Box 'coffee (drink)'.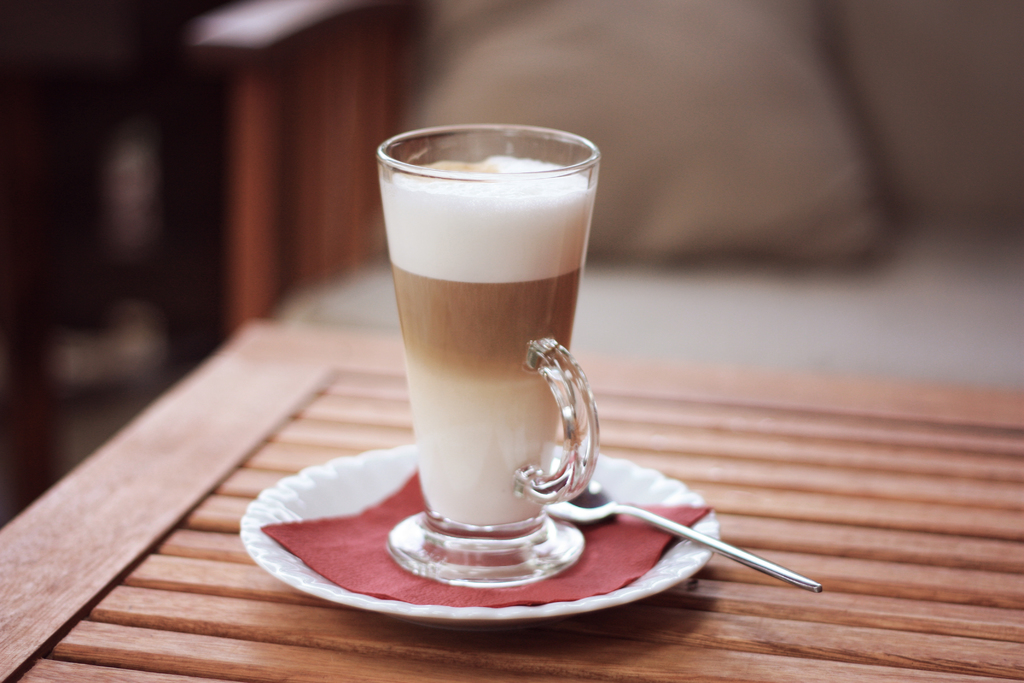
l=381, t=149, r=592, b=206.
